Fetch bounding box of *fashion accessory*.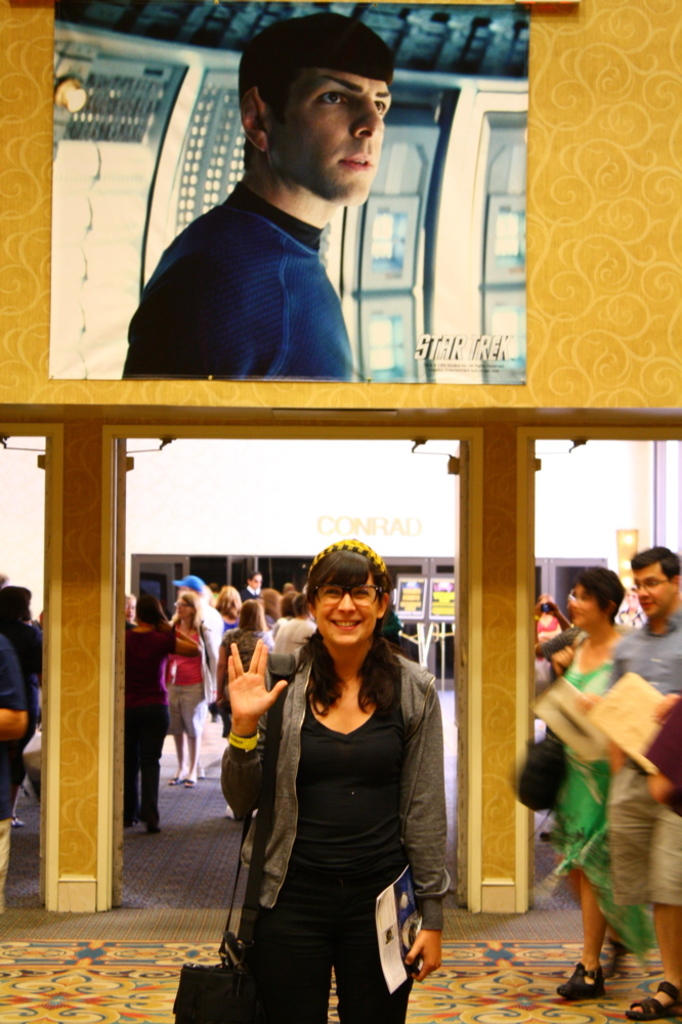
Bbox: Rect(232, 731, 261, 750).
